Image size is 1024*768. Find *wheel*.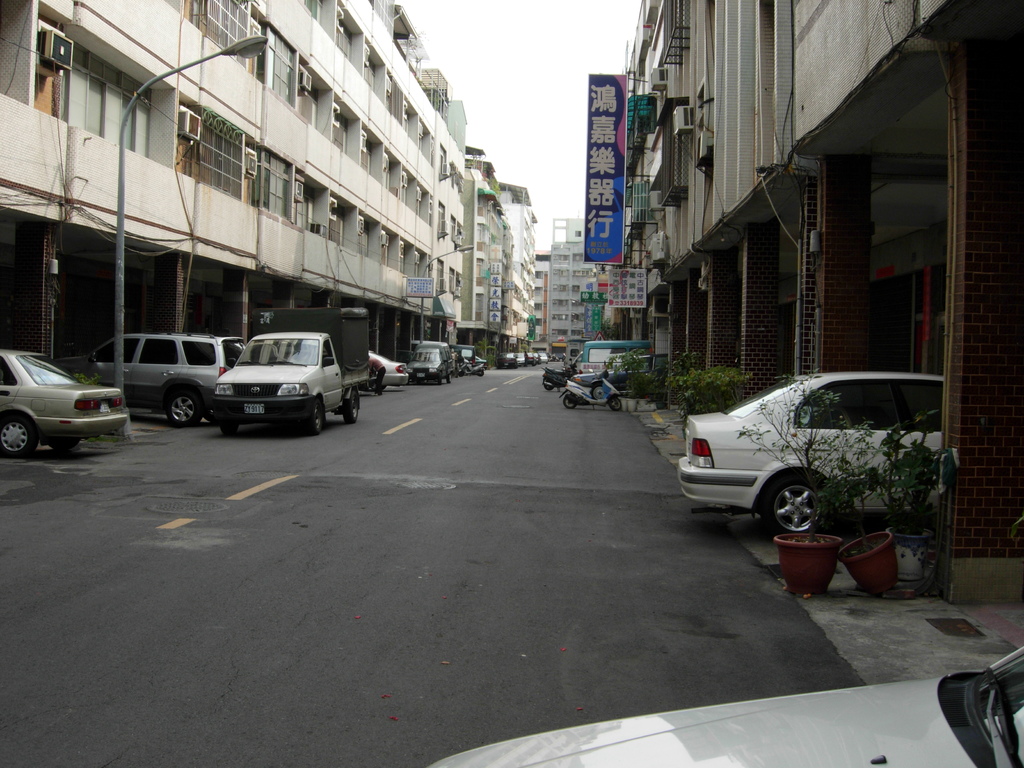
x1=543 y1=380 x2=552 y2=390.
